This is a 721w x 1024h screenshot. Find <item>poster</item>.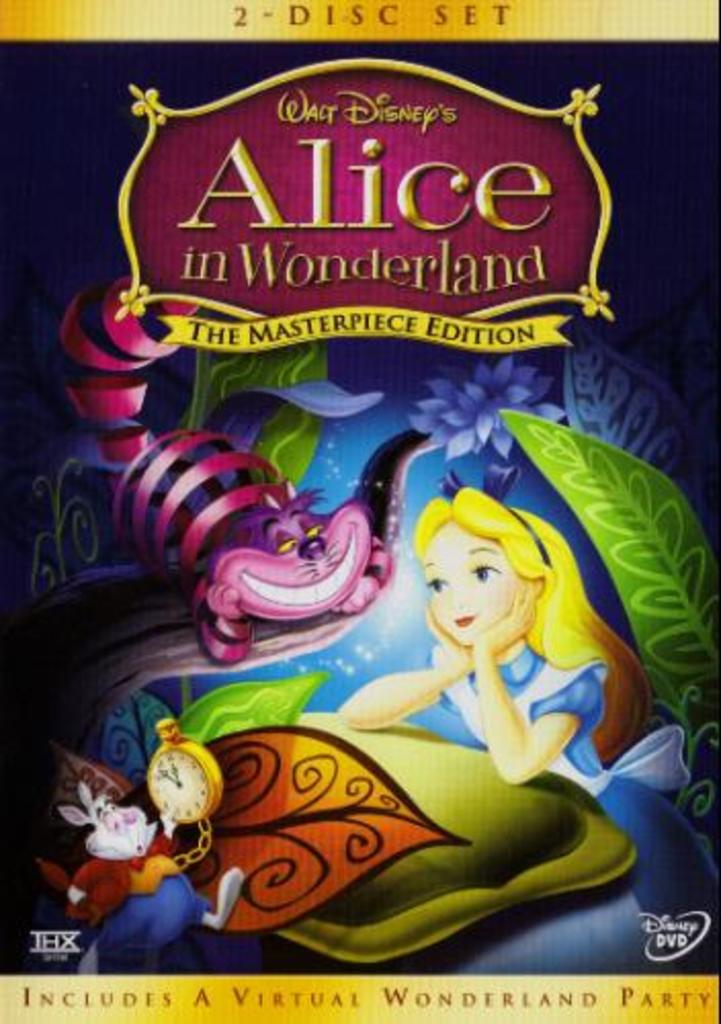
Bounding box: [left=0, top=0, right=719, bottom=1022].
